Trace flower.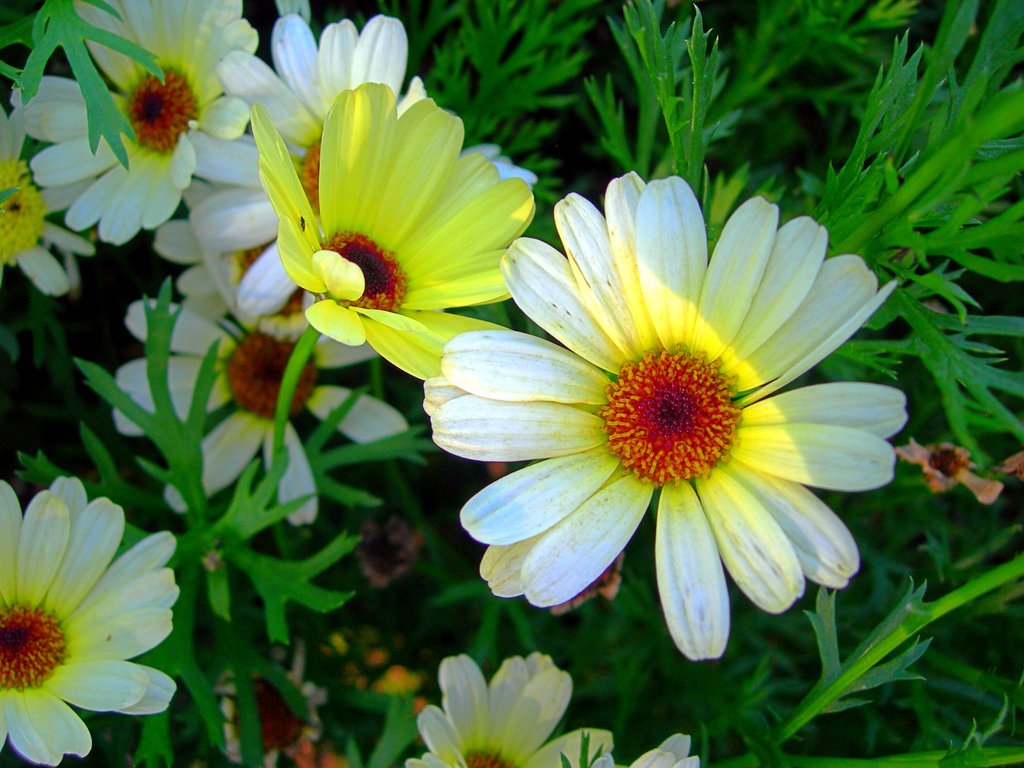
Traced to bbox(0, 474, 181, 767).
